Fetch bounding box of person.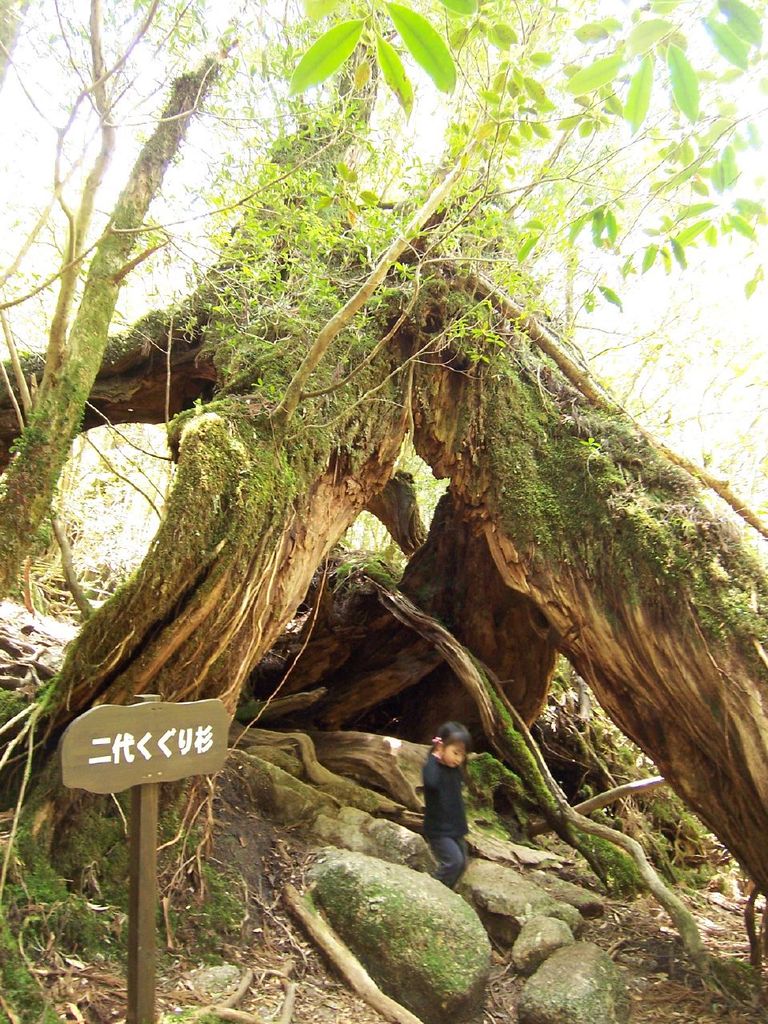
Bbox: x1=424 y1=723 x2=475 y2=889.
